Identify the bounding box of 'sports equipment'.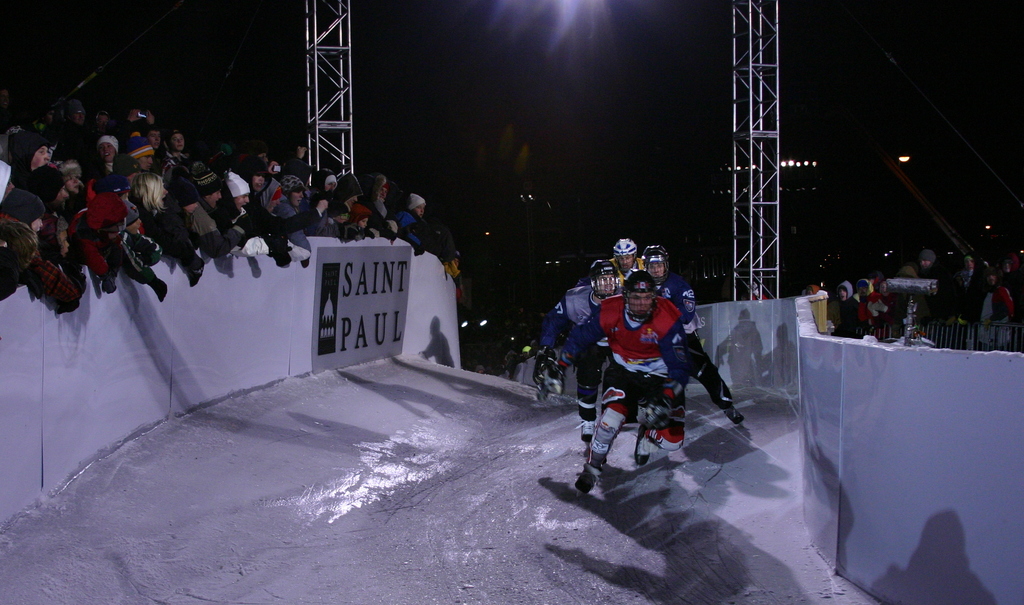
[589, 259, 616, 298].
